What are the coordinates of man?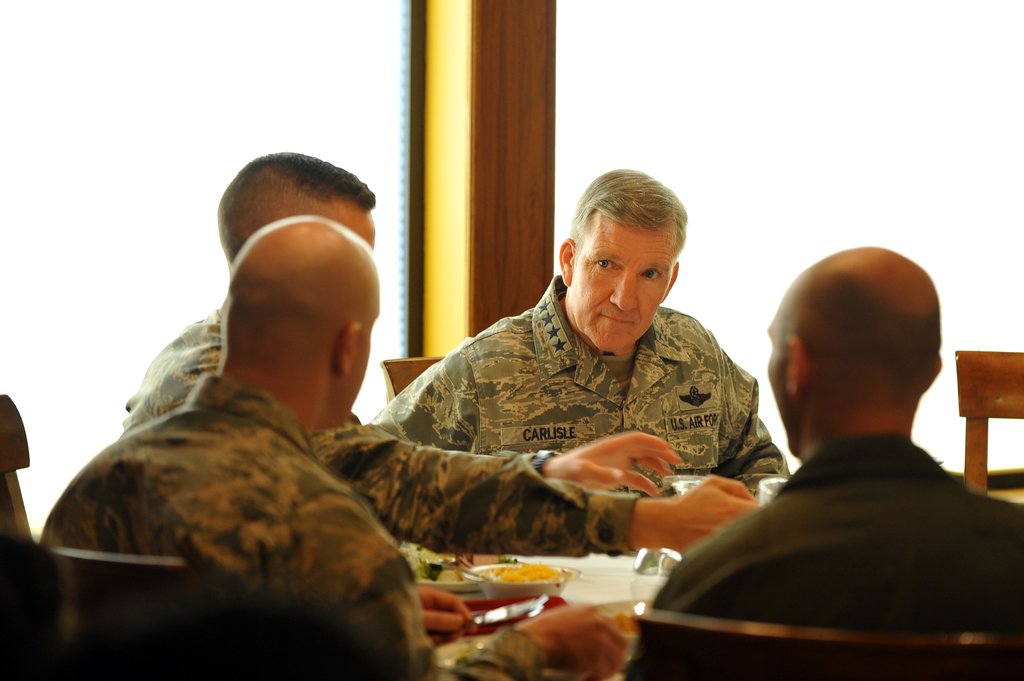
detection(365, 167, 791, 492).
